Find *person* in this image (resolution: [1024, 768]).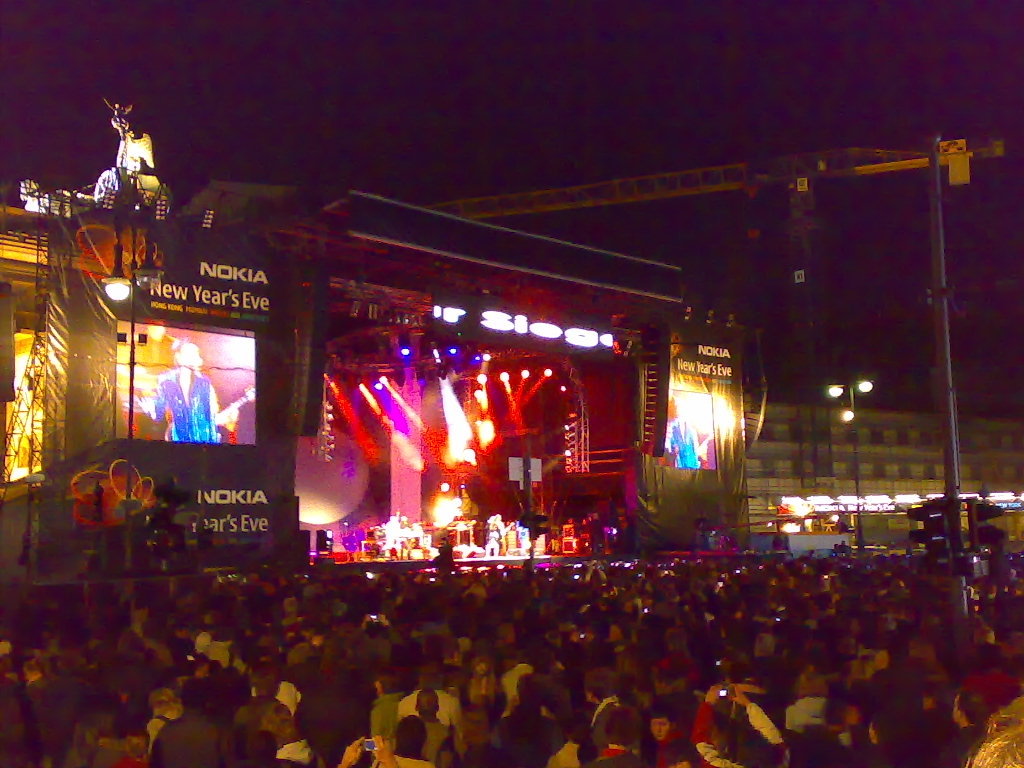
l=144, t=674, r=237, b=767.
